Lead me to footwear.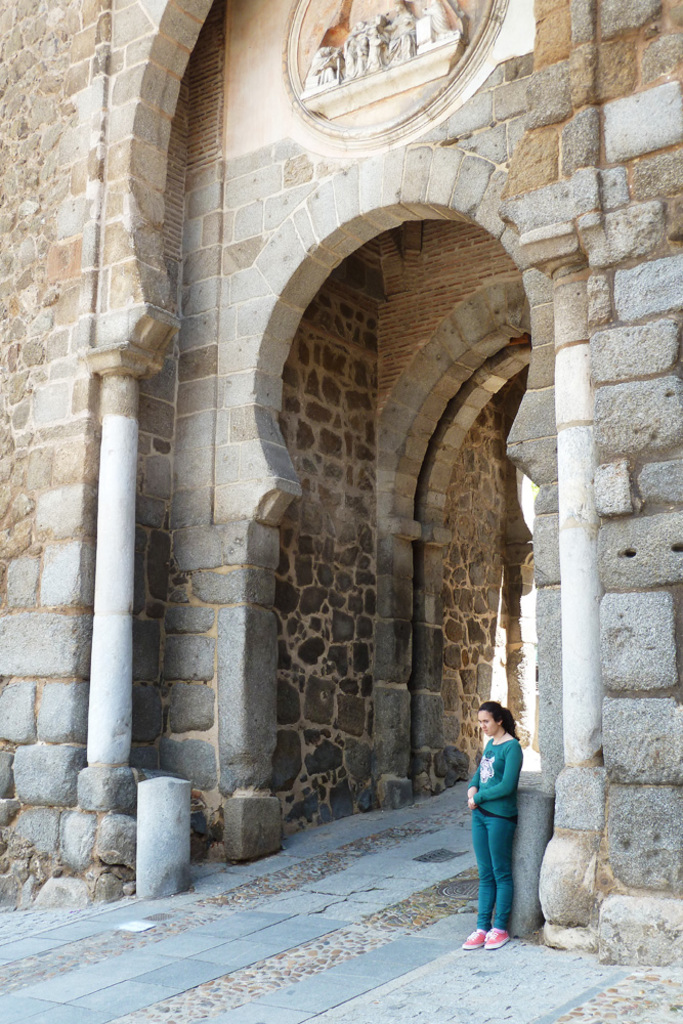
Lead to BBox(486, 923, 511, 946).
